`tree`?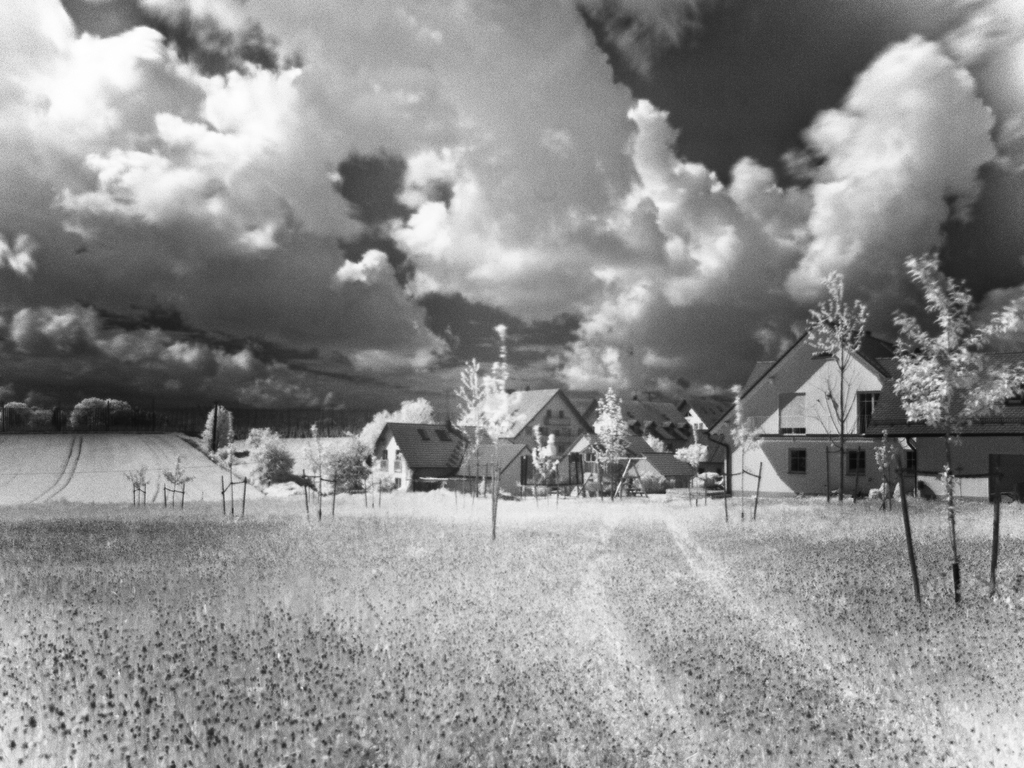
[729,381,759,516]
